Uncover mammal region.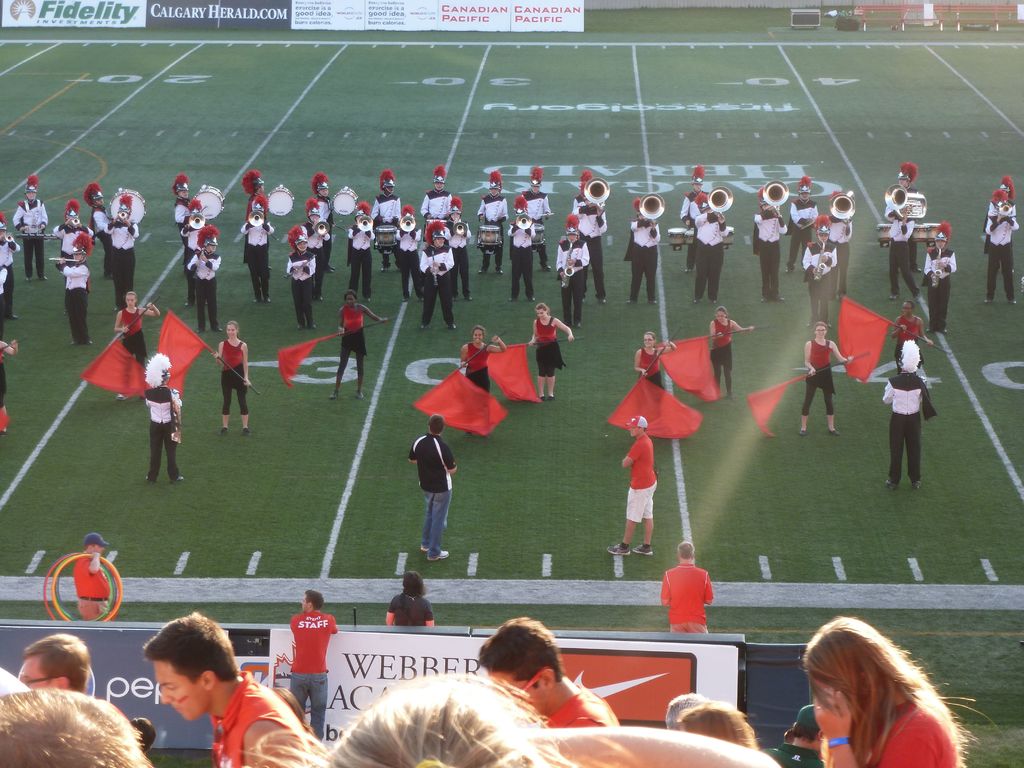
Uncovered: detection(888, 161, 922, 271).
